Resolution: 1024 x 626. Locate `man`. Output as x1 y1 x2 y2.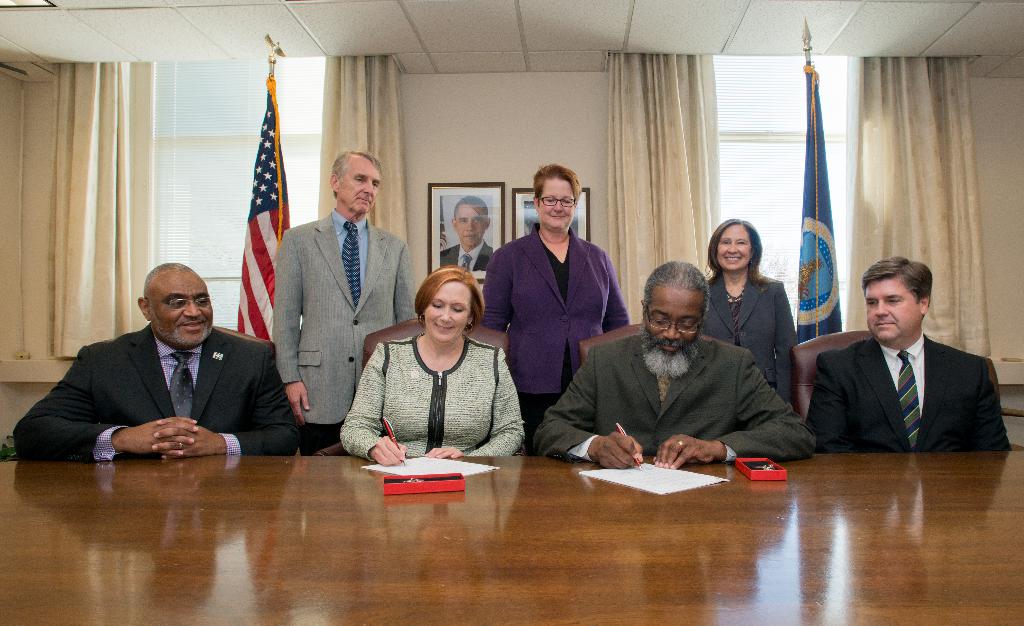
10 259 303 463.
